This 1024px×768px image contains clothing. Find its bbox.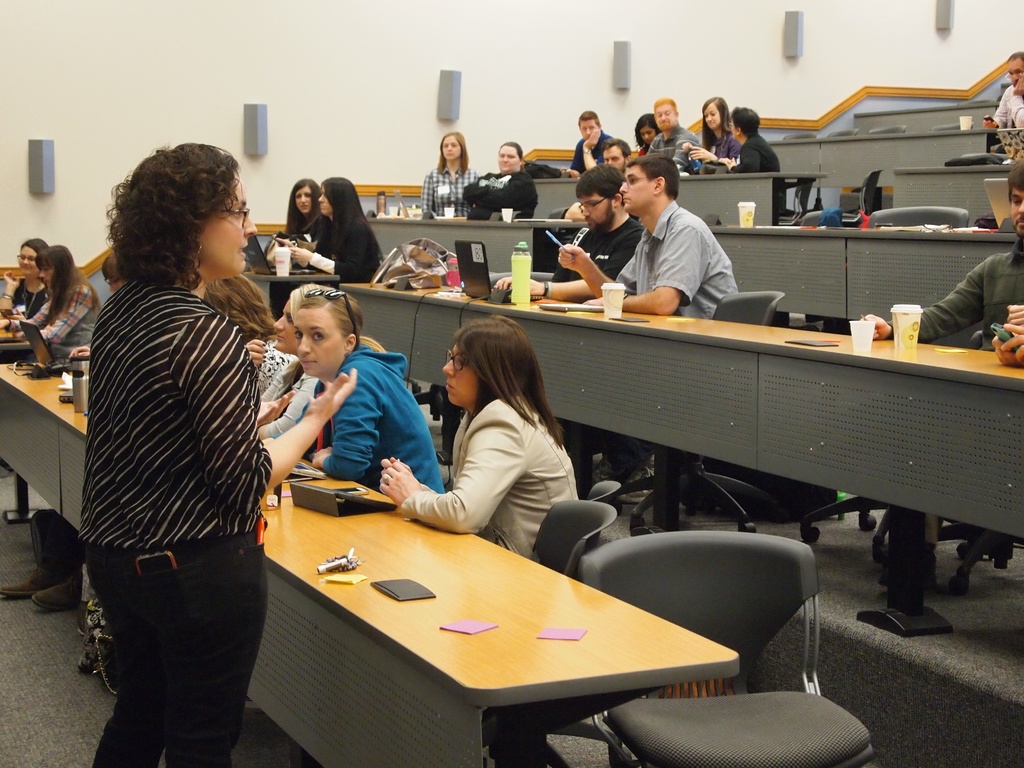
region(550, 209, 574, 221).
